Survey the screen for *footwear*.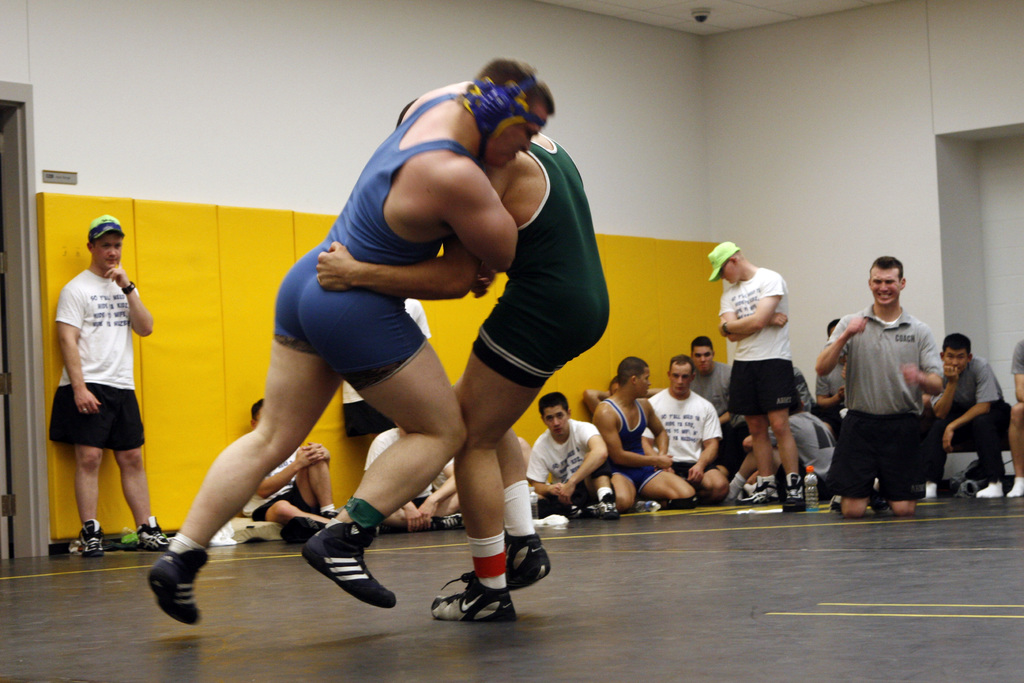
Survey found: [x1=77, y1=520, x2=107, y2=557].
